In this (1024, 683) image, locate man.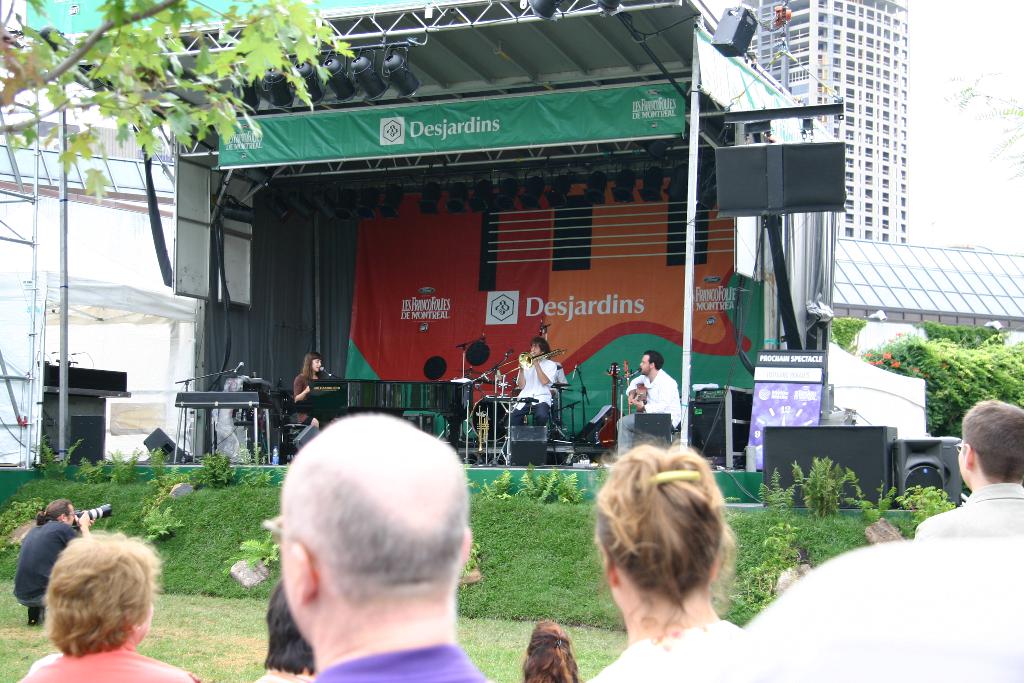
Bounding box: detection(618, 350, 687, 463).
